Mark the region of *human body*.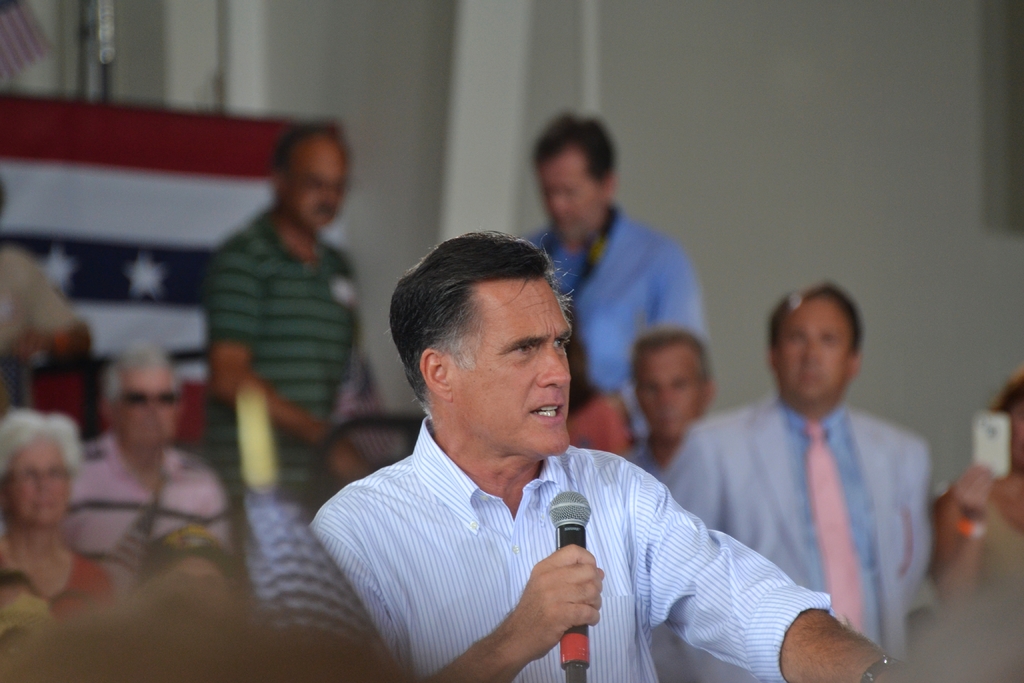
Region: 609/317/716/481.
